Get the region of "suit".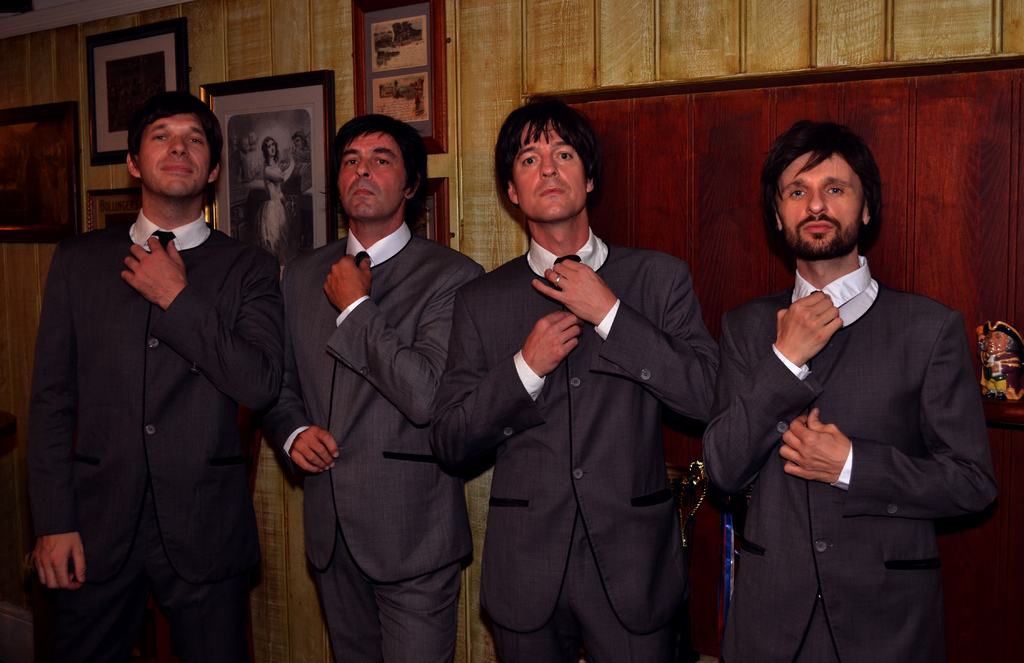
(28,218,285,662).
